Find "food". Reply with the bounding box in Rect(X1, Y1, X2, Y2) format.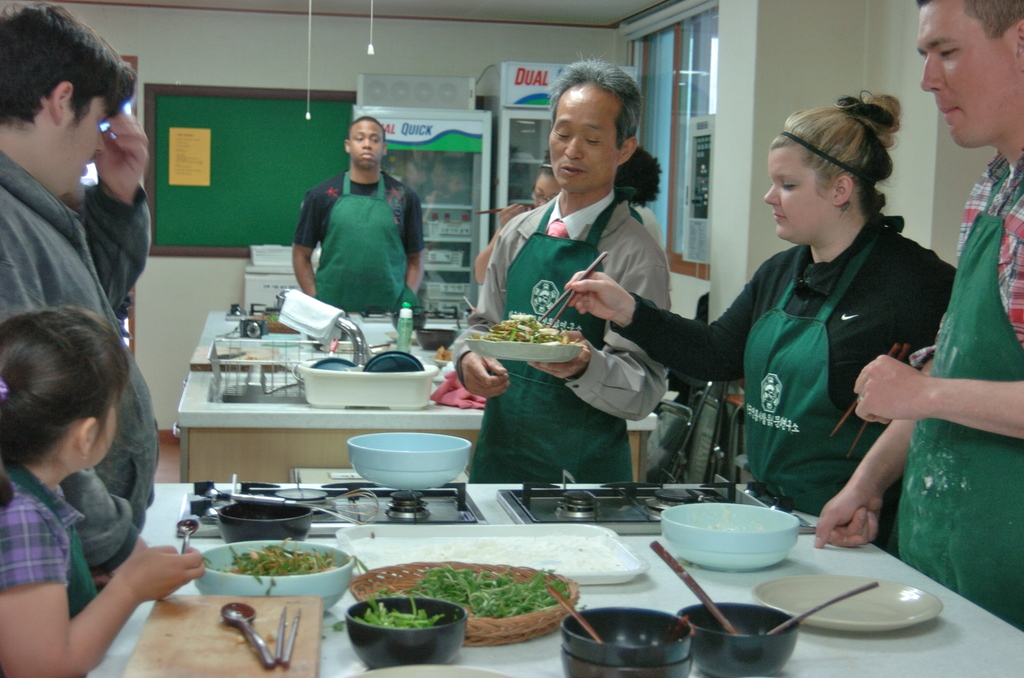
Rect(232, 529, 343, 597).
